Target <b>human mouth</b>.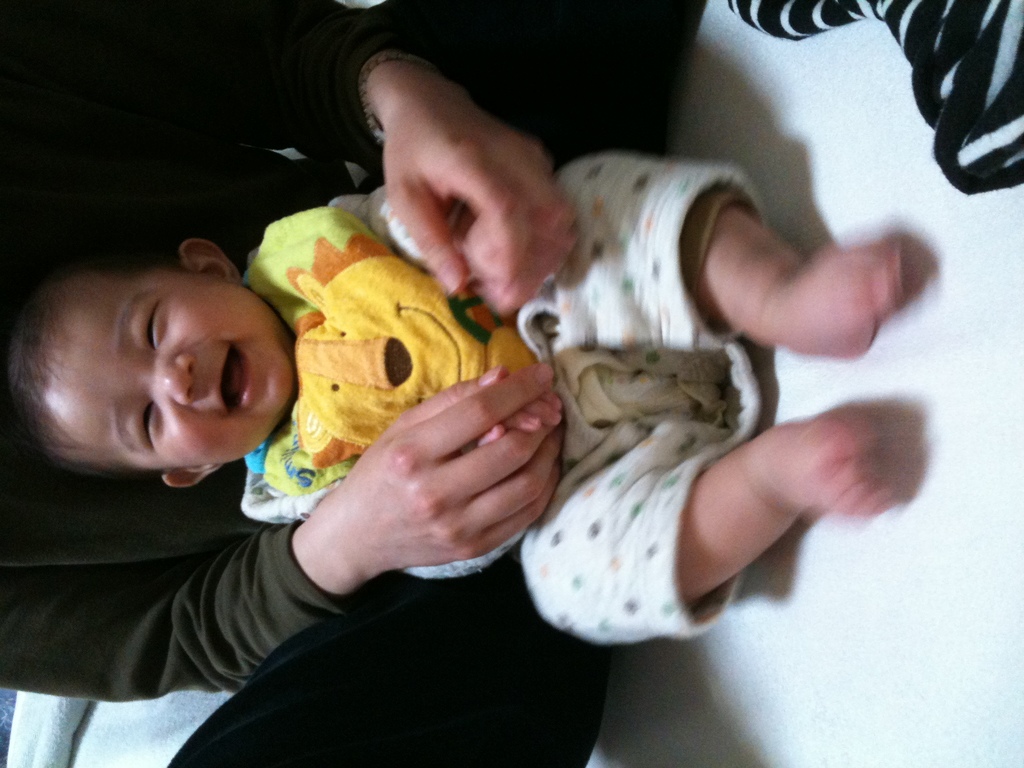
Target region: BBox(210, 335, 258, 419).
